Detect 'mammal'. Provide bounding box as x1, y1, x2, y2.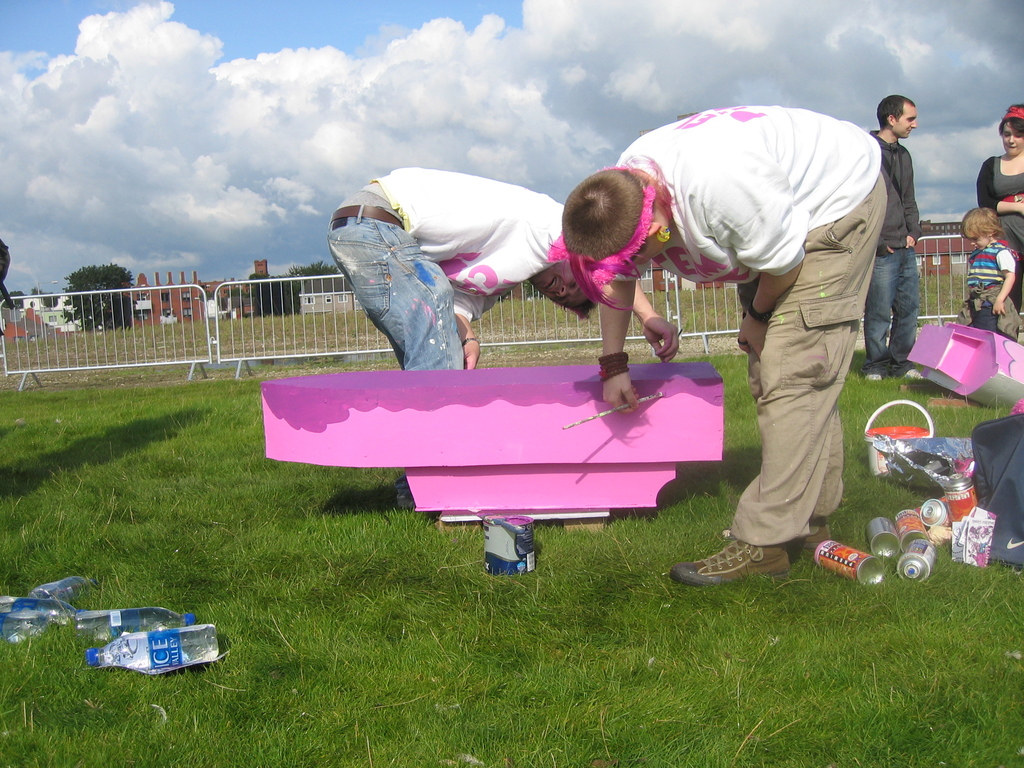
975, 102, 1023, 309.
